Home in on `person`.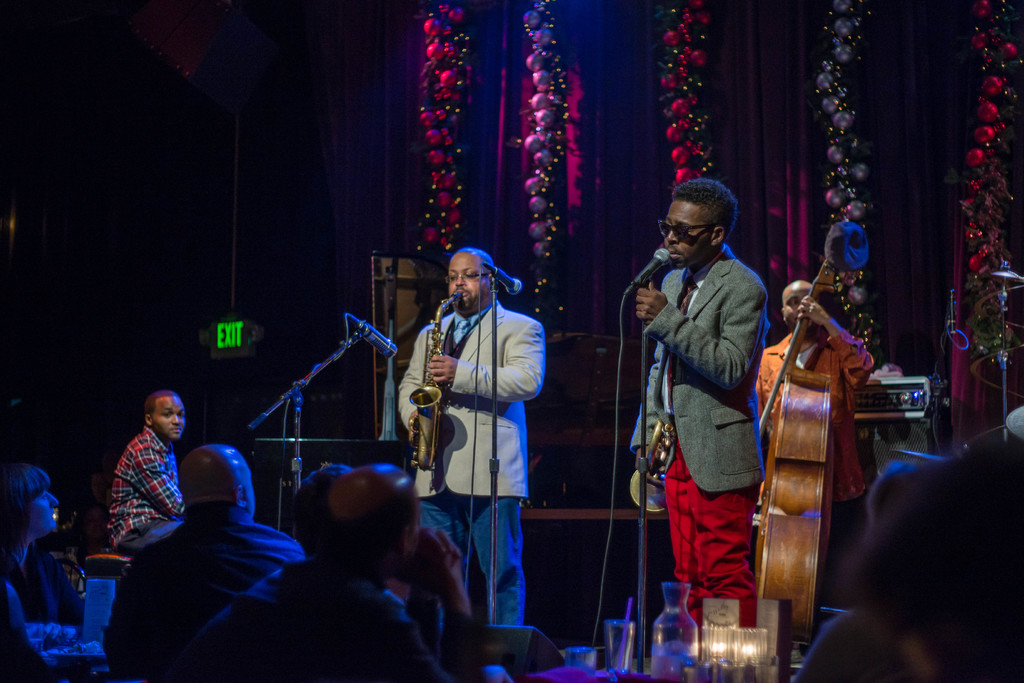
Homed in at box(634, 167, 782, 652).
